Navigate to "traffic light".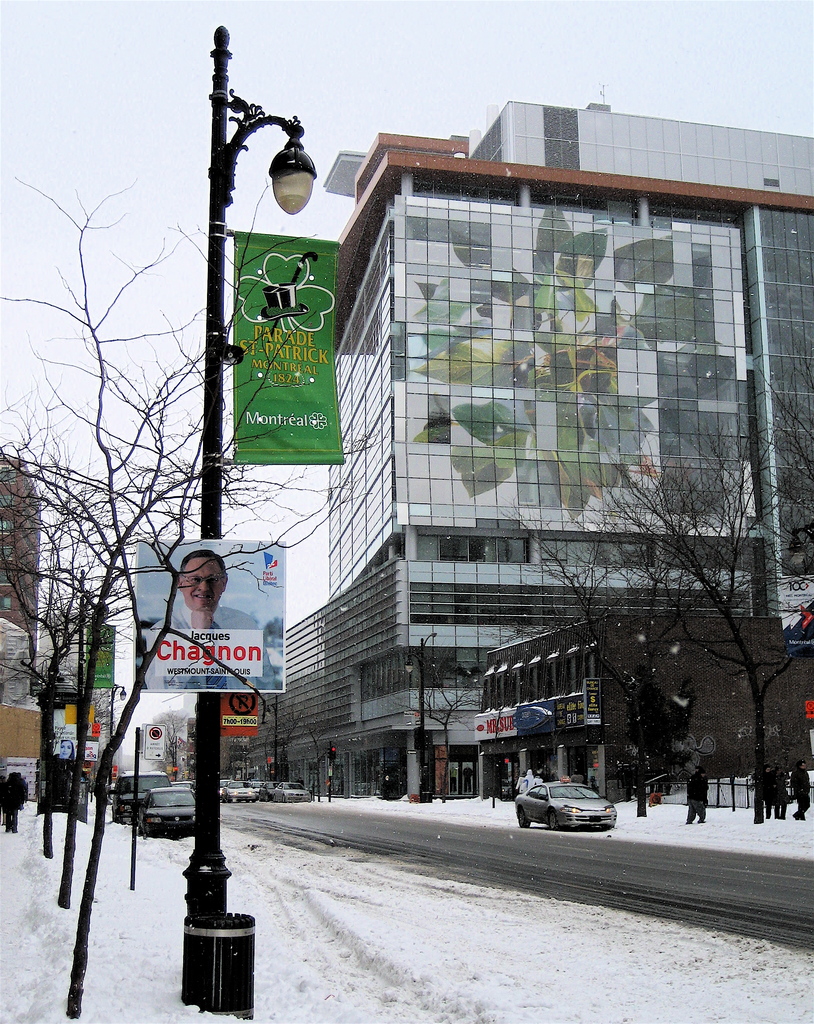
Navigation target: {"x1": 328, "y1": 741, "x2": 337, "y2": 756}.
